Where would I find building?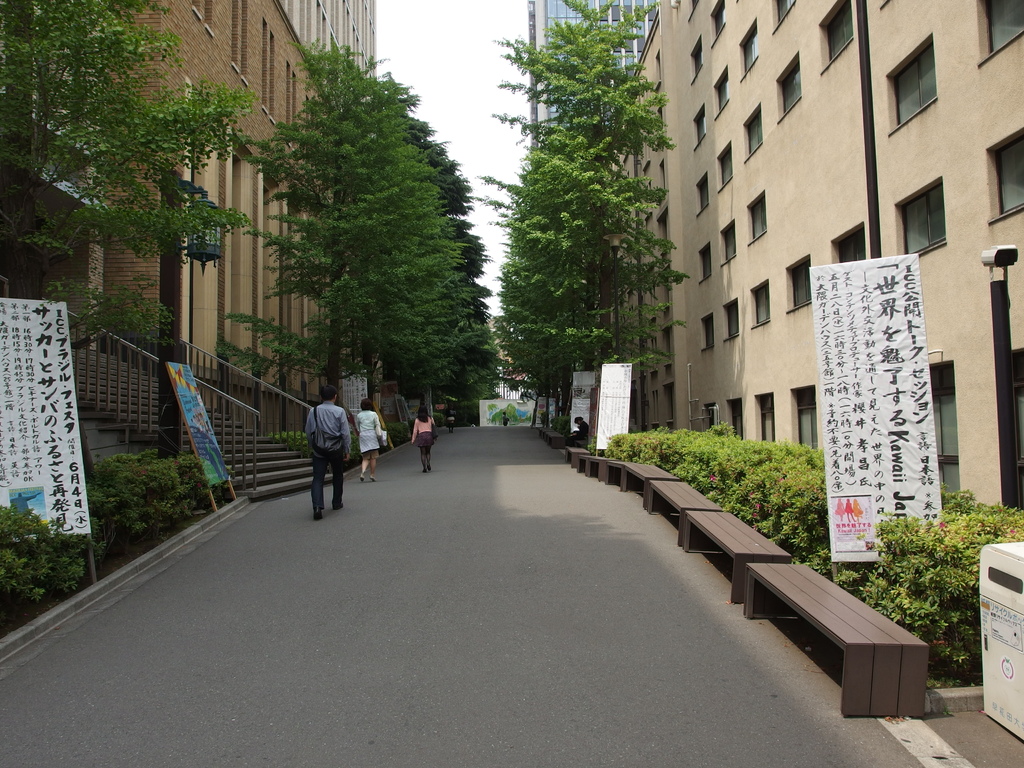
At [675, 0, 1023, 511].
